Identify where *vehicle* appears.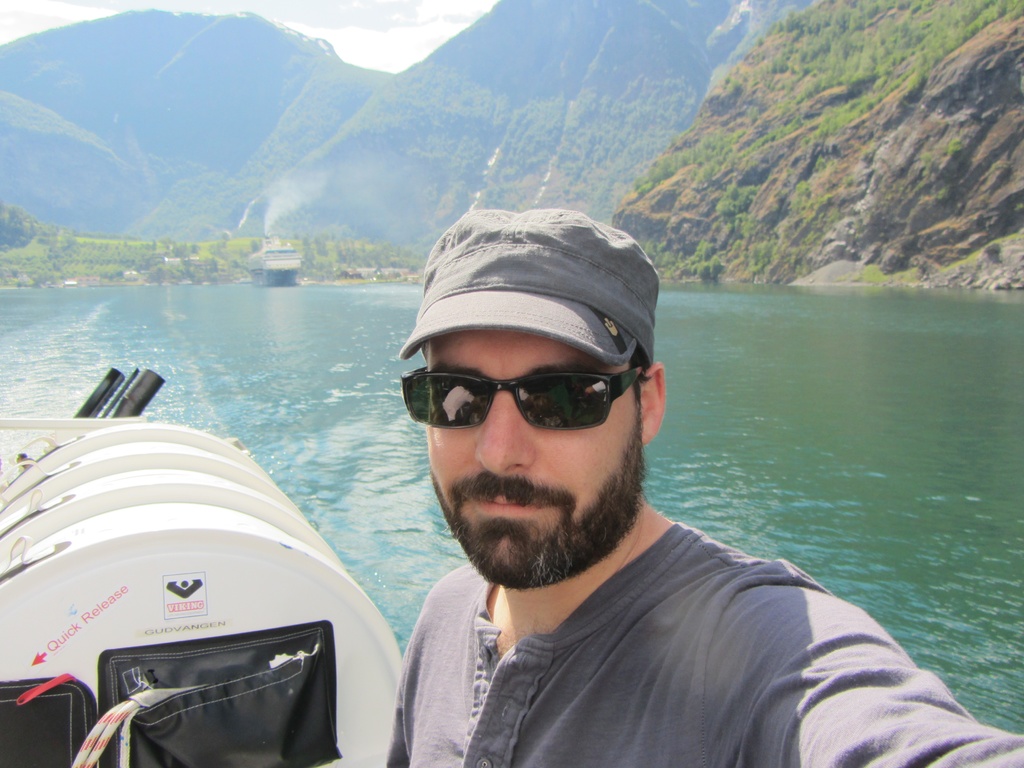
Appears at BBox(243, 218, 303, 280).
